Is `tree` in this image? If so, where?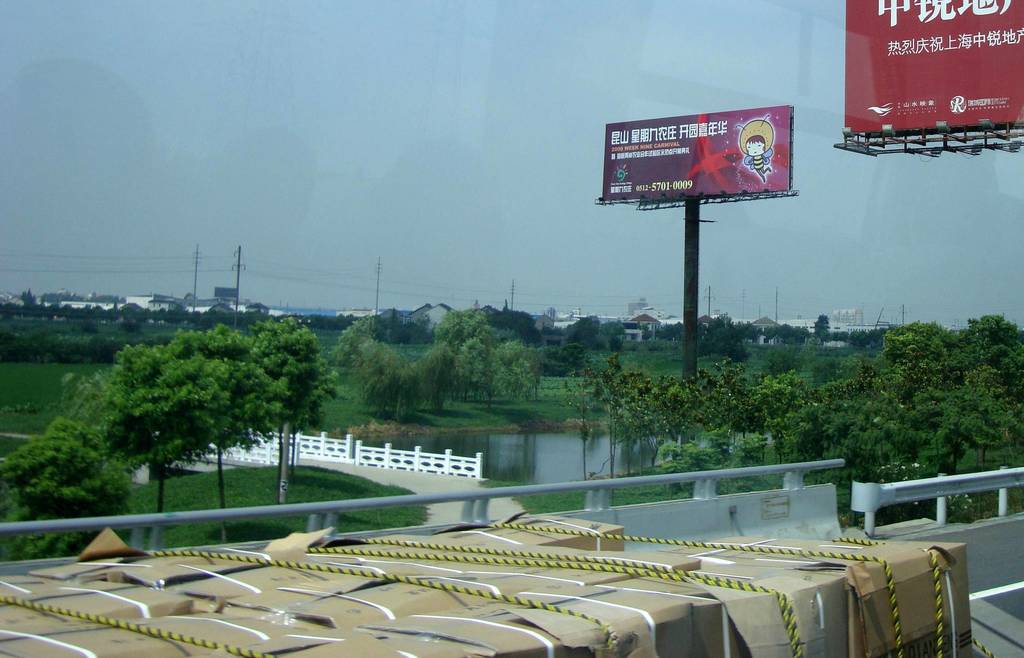
Yes, at 701/316/748/368.
